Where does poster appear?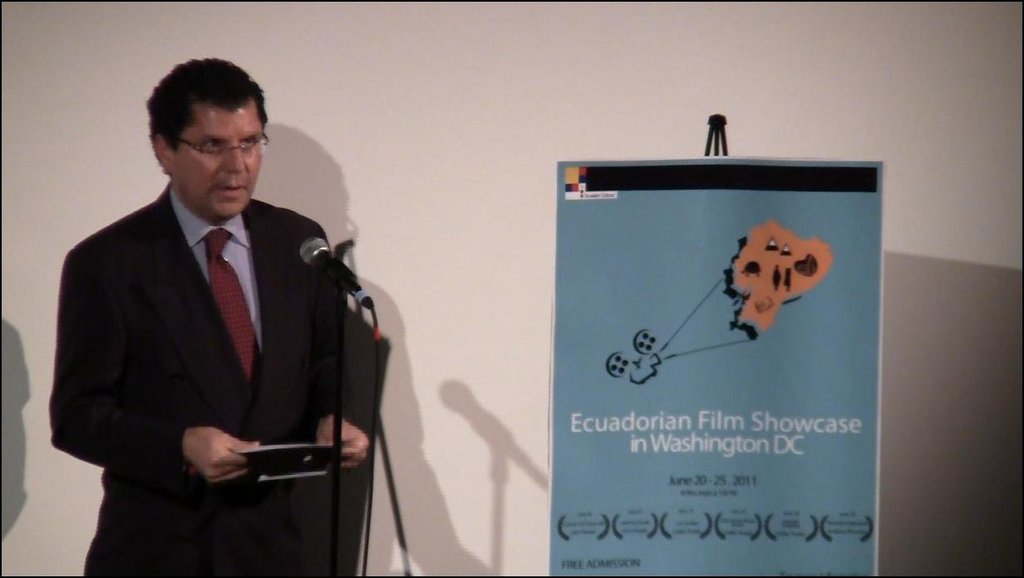
Appears at bbox=[542, 160, 883, 577].
